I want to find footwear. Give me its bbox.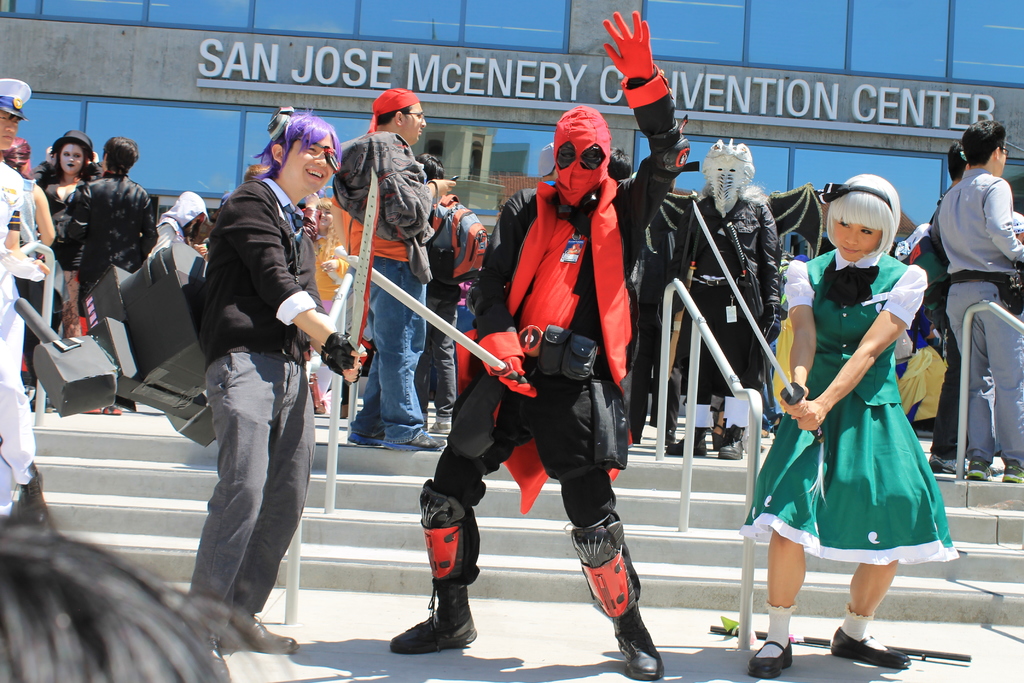
1004 465 1023 482.
